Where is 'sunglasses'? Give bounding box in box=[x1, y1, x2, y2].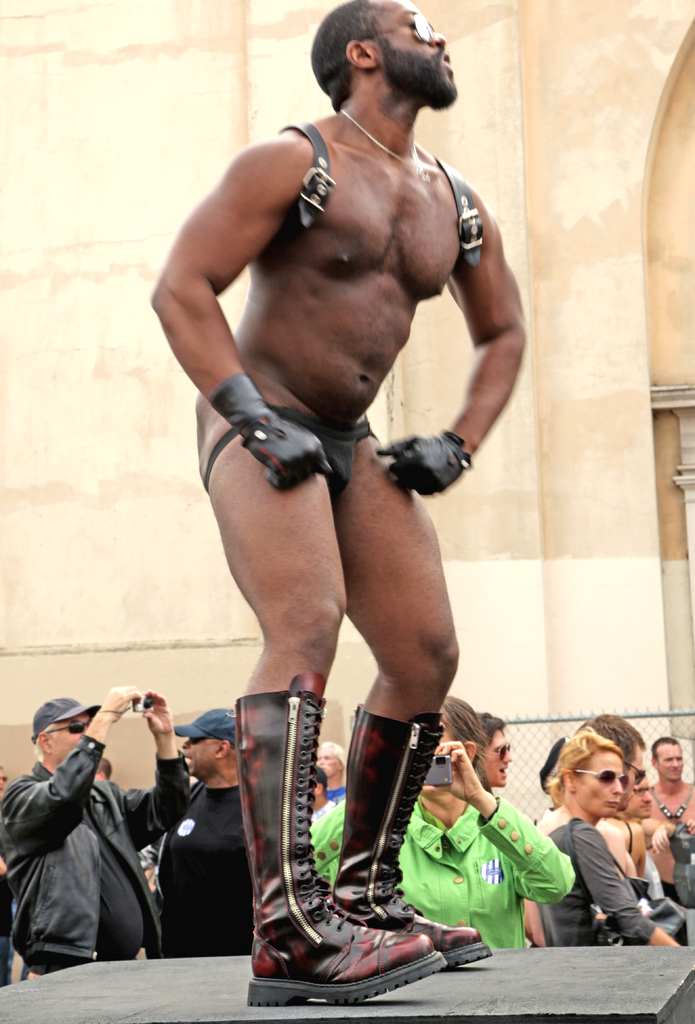
box=[624, 763, 645, 785].
